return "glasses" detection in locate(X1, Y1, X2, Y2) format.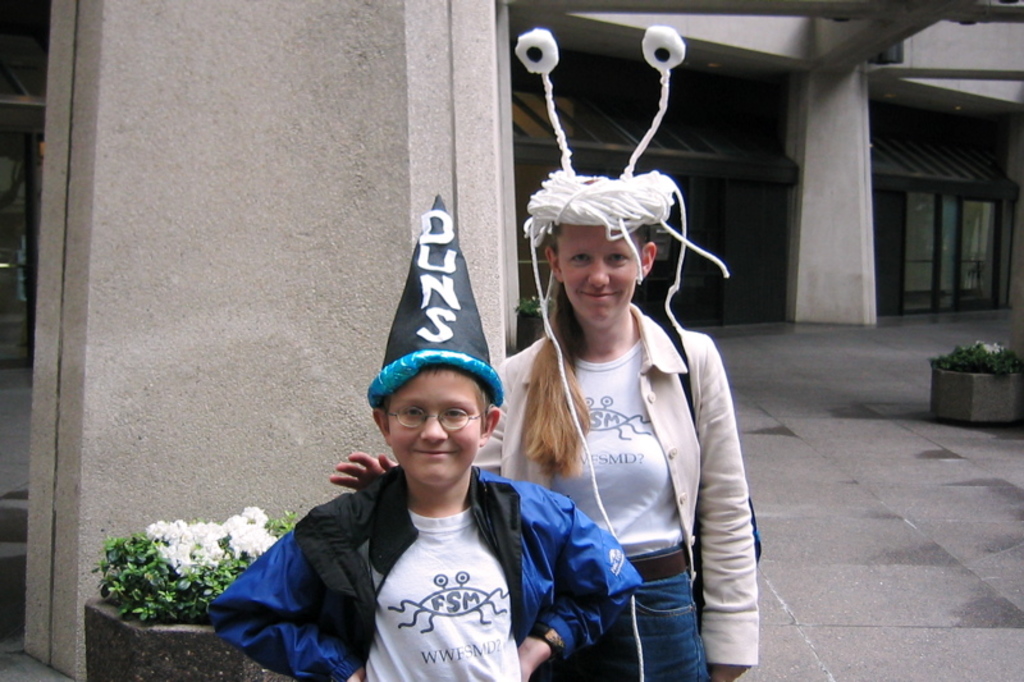
locate(388, 403, 488, 435).
